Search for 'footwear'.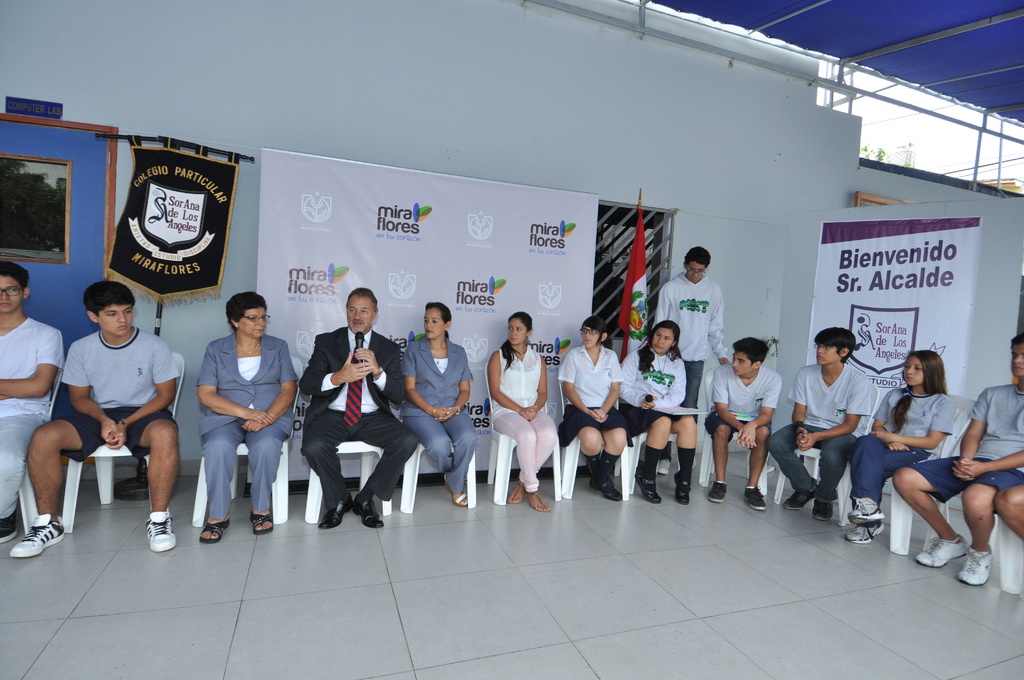
Found at bbox=(844, 521, 886, 540).
